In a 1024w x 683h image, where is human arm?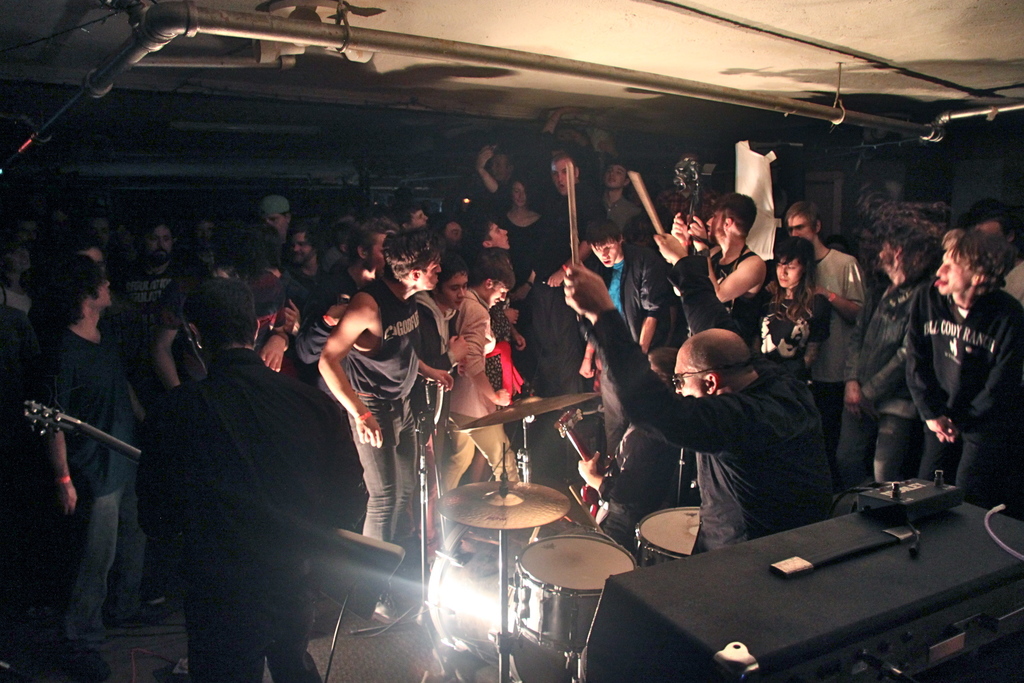
[856, 299, 915, 424].
